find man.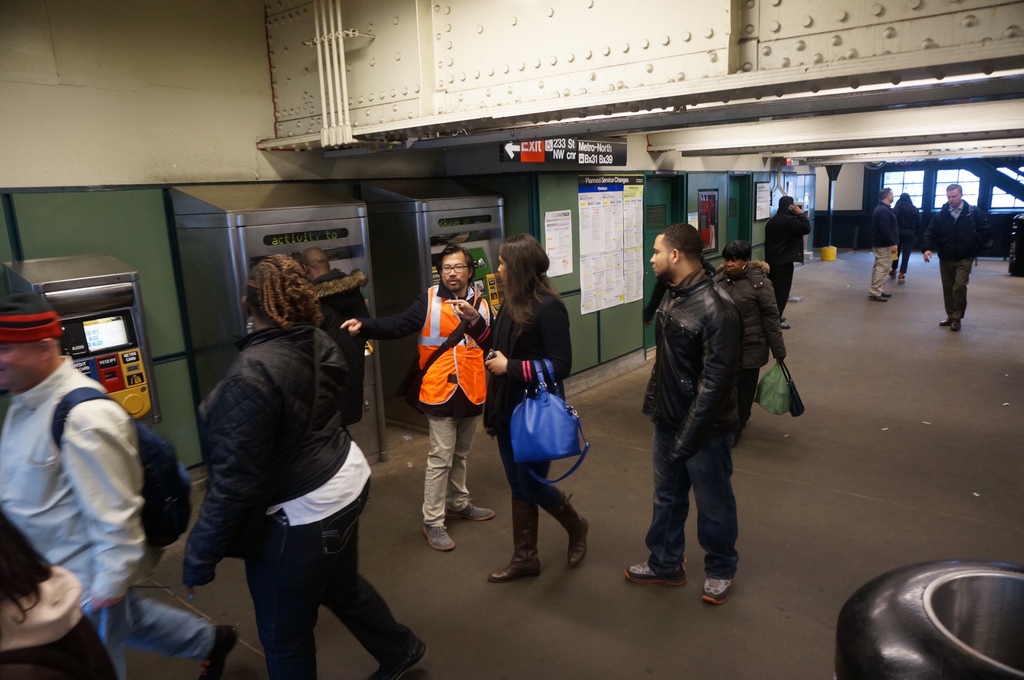
867:186:900:301.
